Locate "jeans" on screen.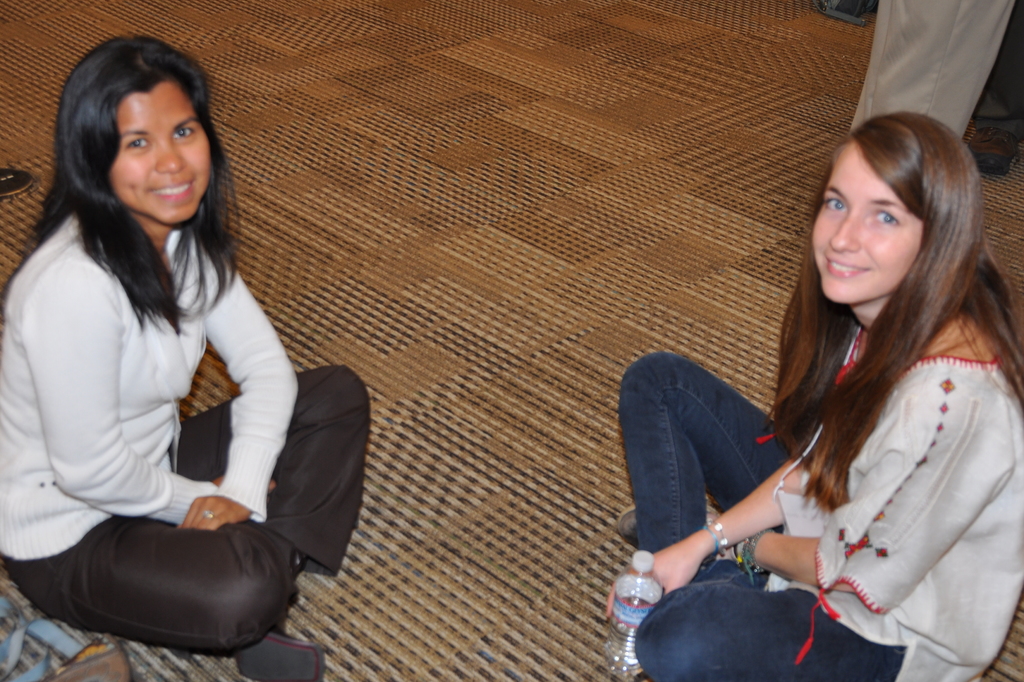
On screen at {"left": 617, "top": 350, "right": 904, "bottom": 681}.
